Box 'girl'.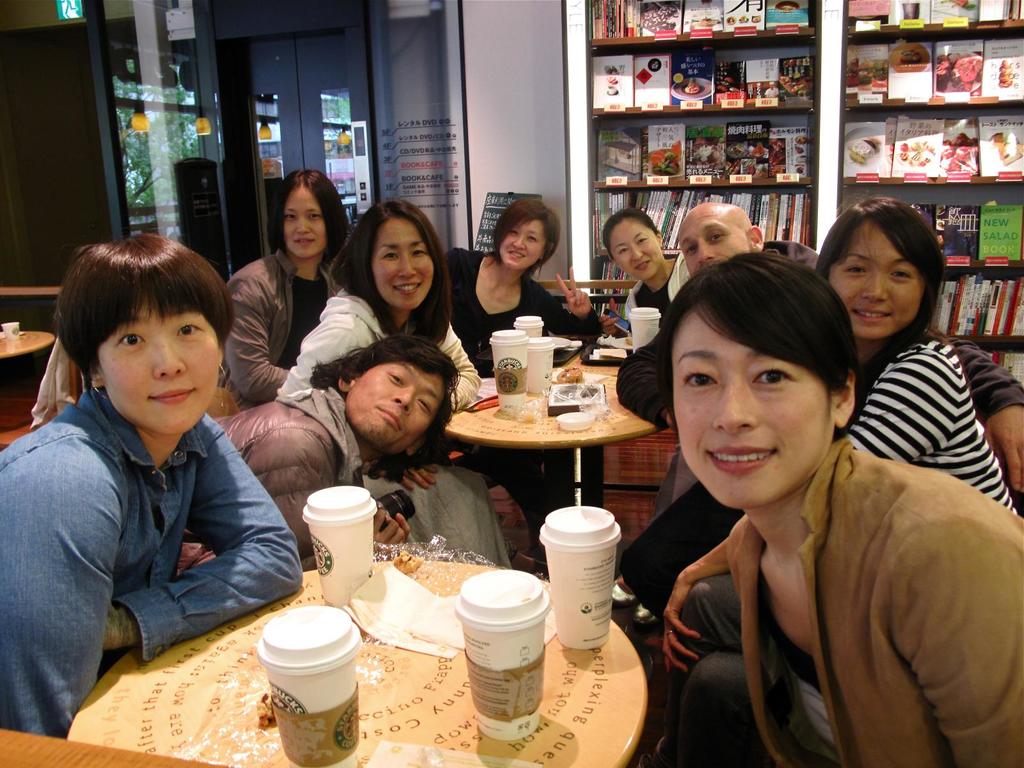
<box>289,207,514,564</box>.
